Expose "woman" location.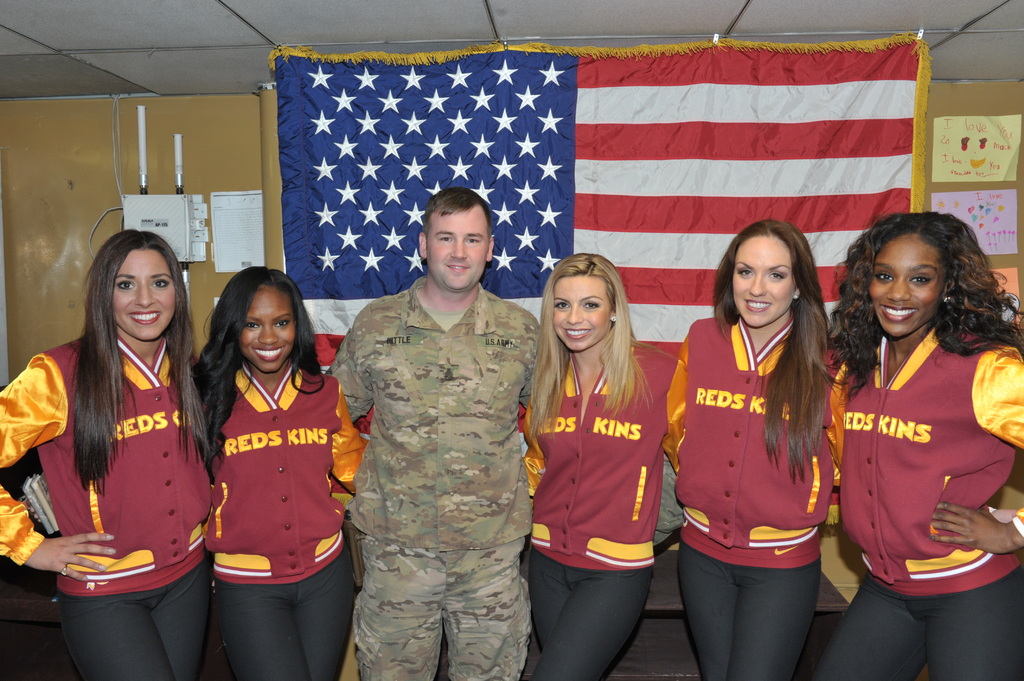
Exposed at (left=25, top=264, right=367, bottom=680).
